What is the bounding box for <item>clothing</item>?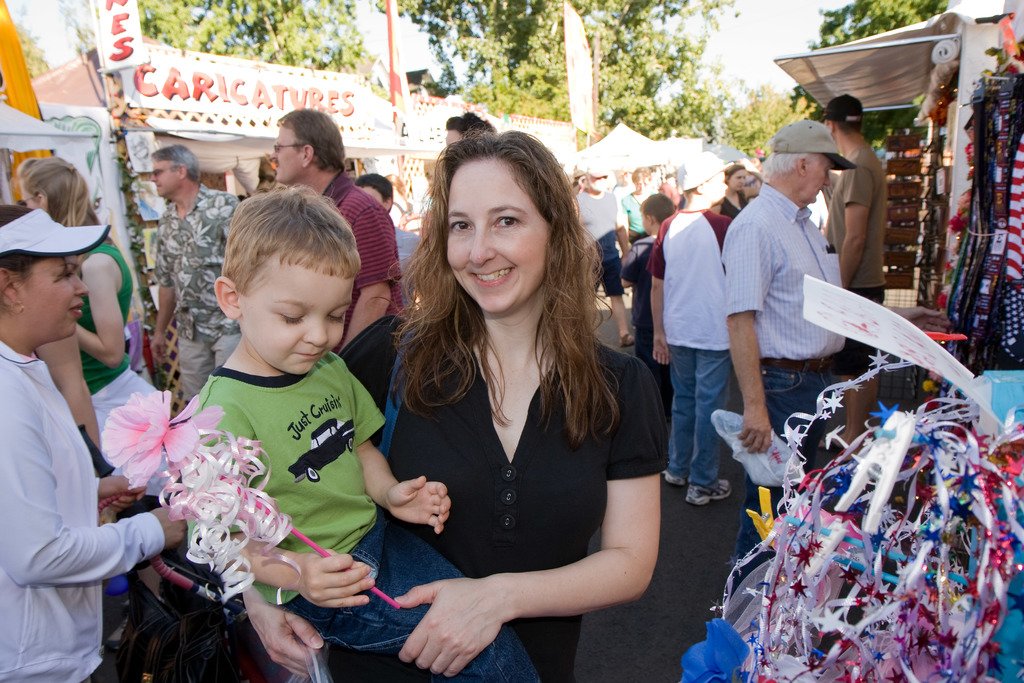
select_region(728, 176, 845, 557).
